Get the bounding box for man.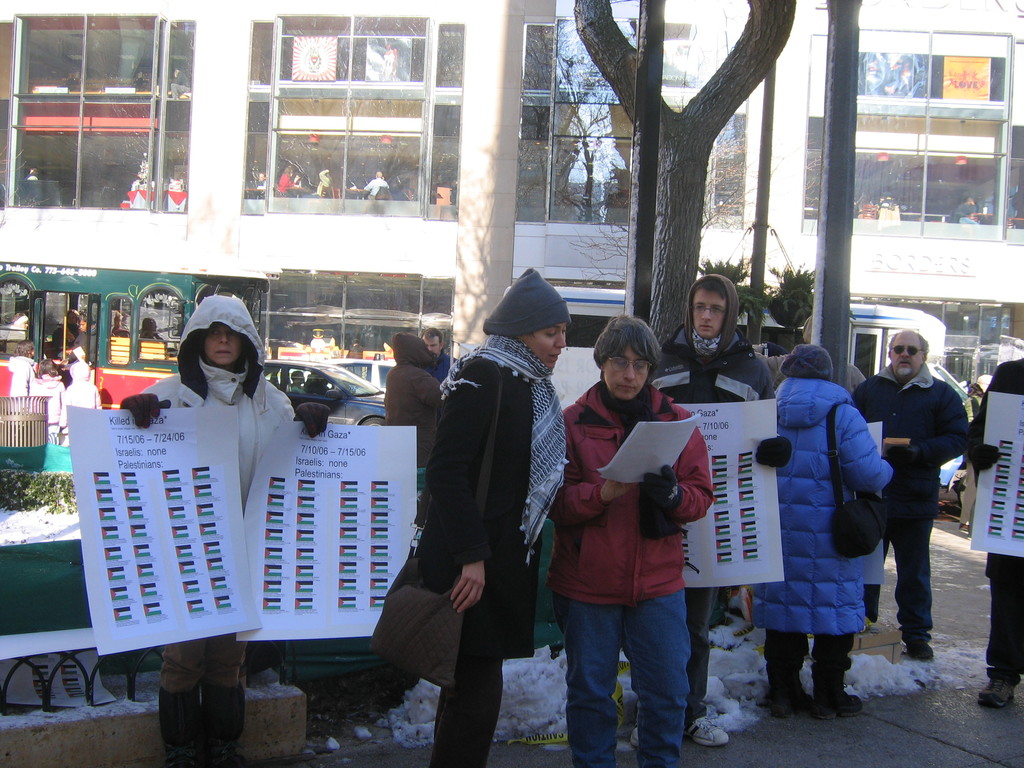
[418,327,456,429].
